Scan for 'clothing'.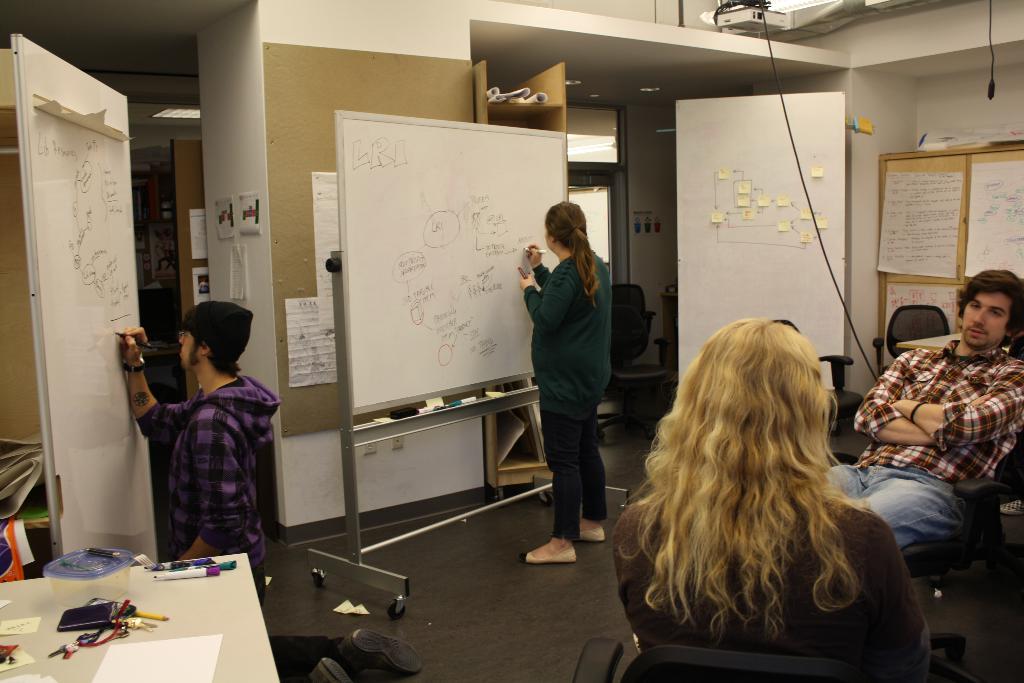
Scan result: Rect(132, 370, 353, 682).
